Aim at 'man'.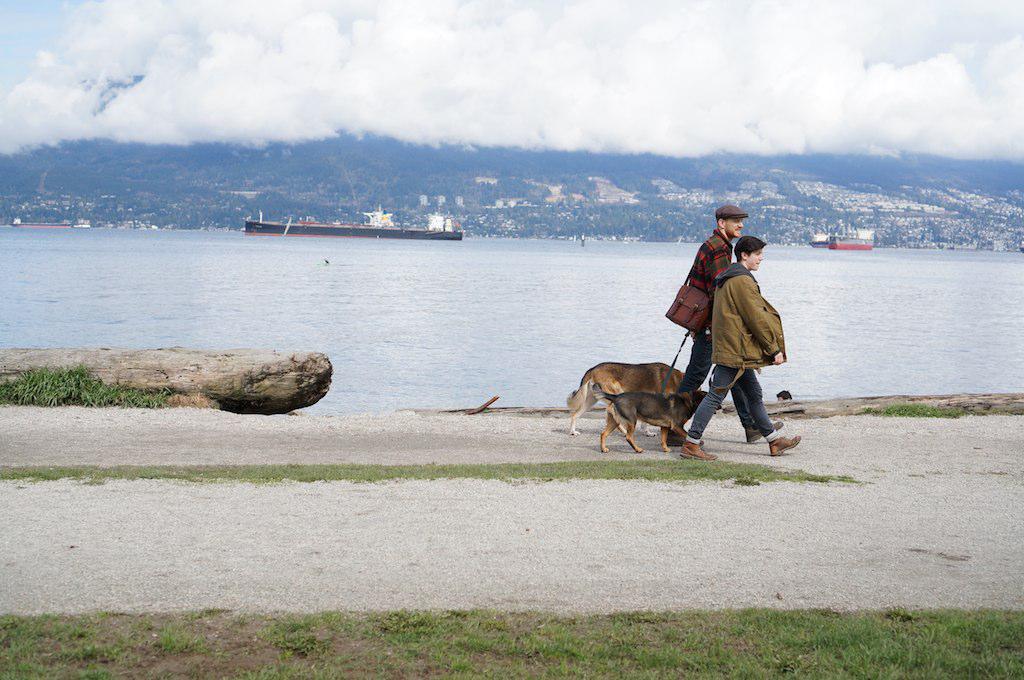
Aimed at (x1=663, y1=210, x2=747, y2=419).
